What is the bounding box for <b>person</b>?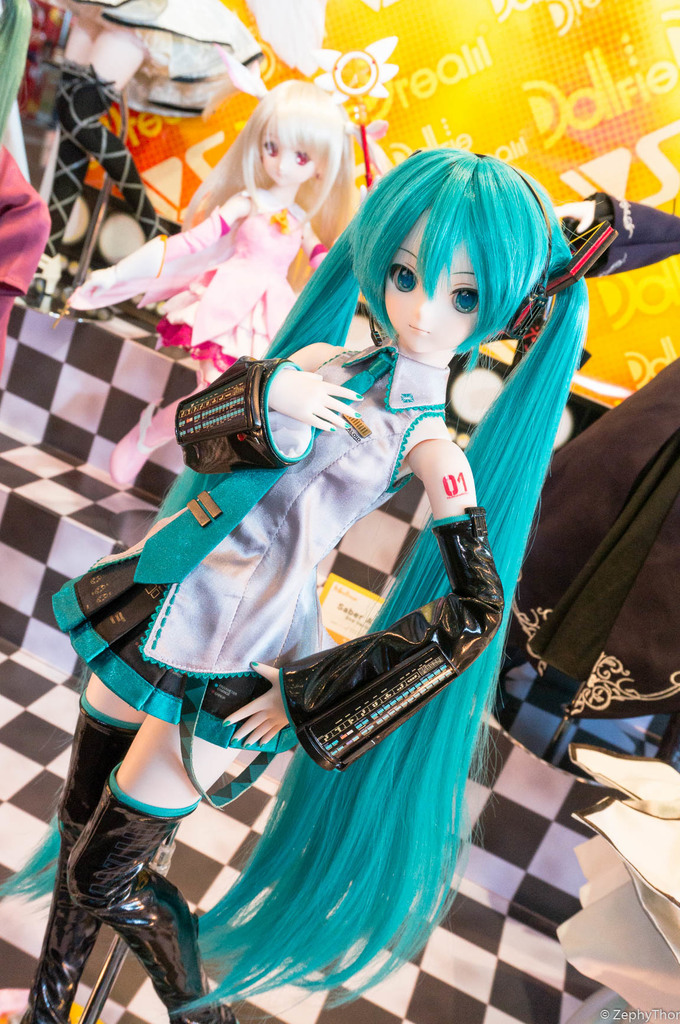
left=56, top=119, right=565, bottom=968.
